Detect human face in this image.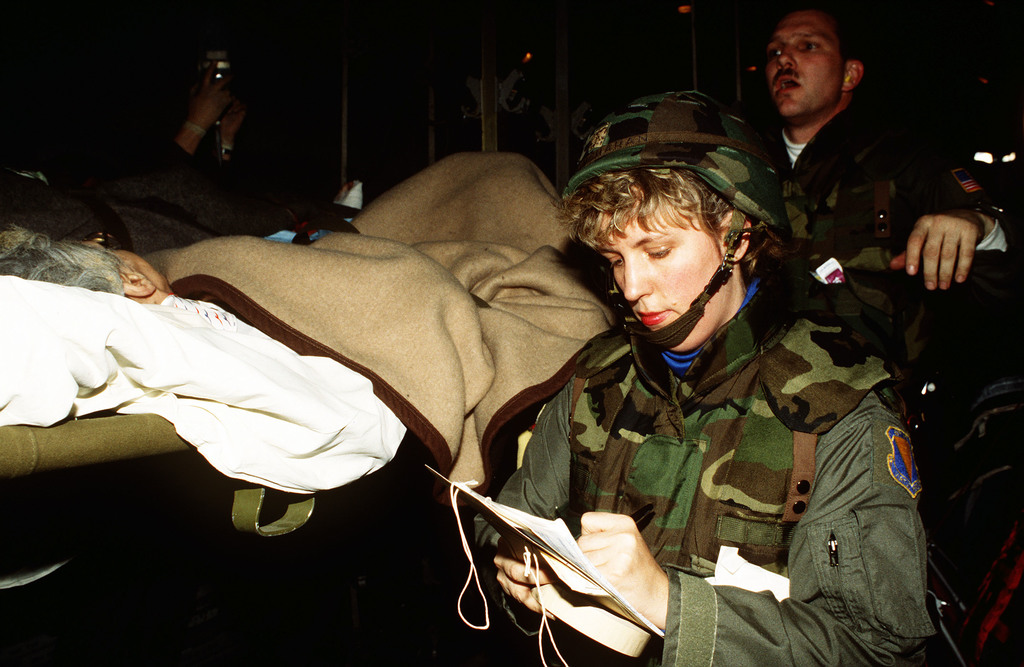
Detection: [596,214,727,353].
